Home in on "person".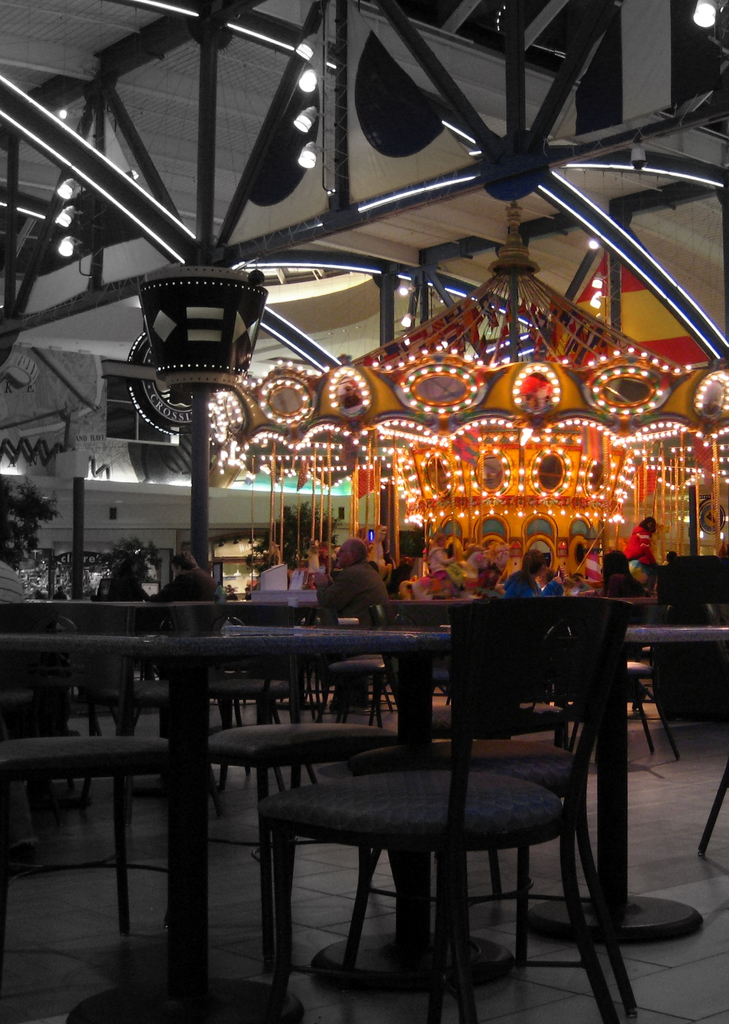
Homed in at <region>99, 548, 148, 607</region>.
